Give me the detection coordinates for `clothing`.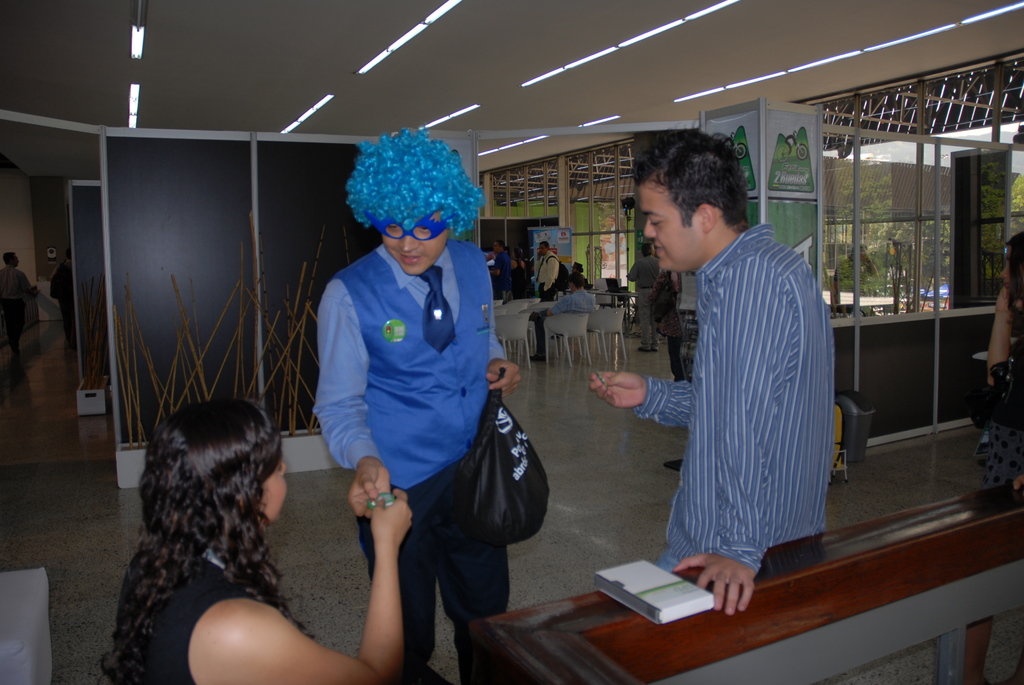
(639,192,844,606).
